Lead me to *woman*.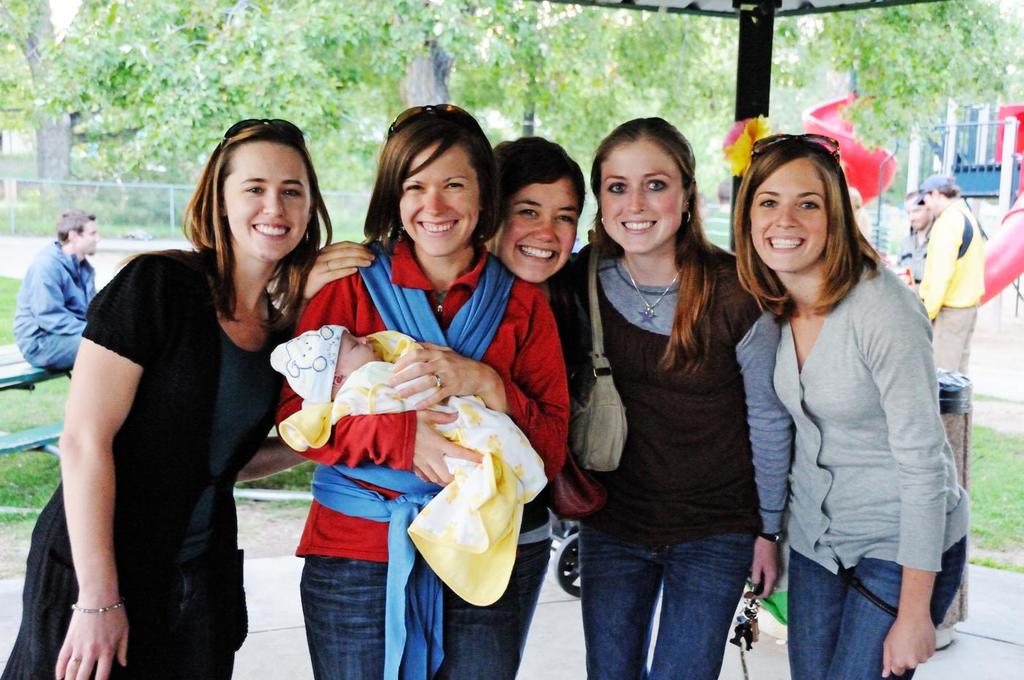
Lead to l=63, t=115, r=322, b=657.
